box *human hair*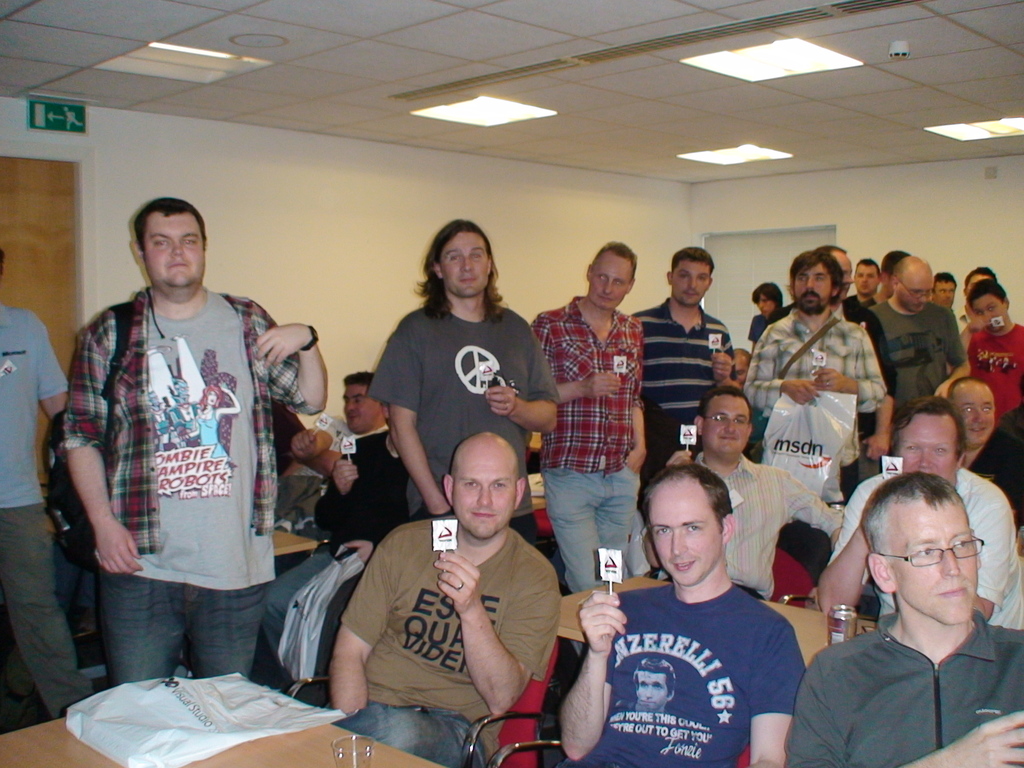
703/388/755/421
